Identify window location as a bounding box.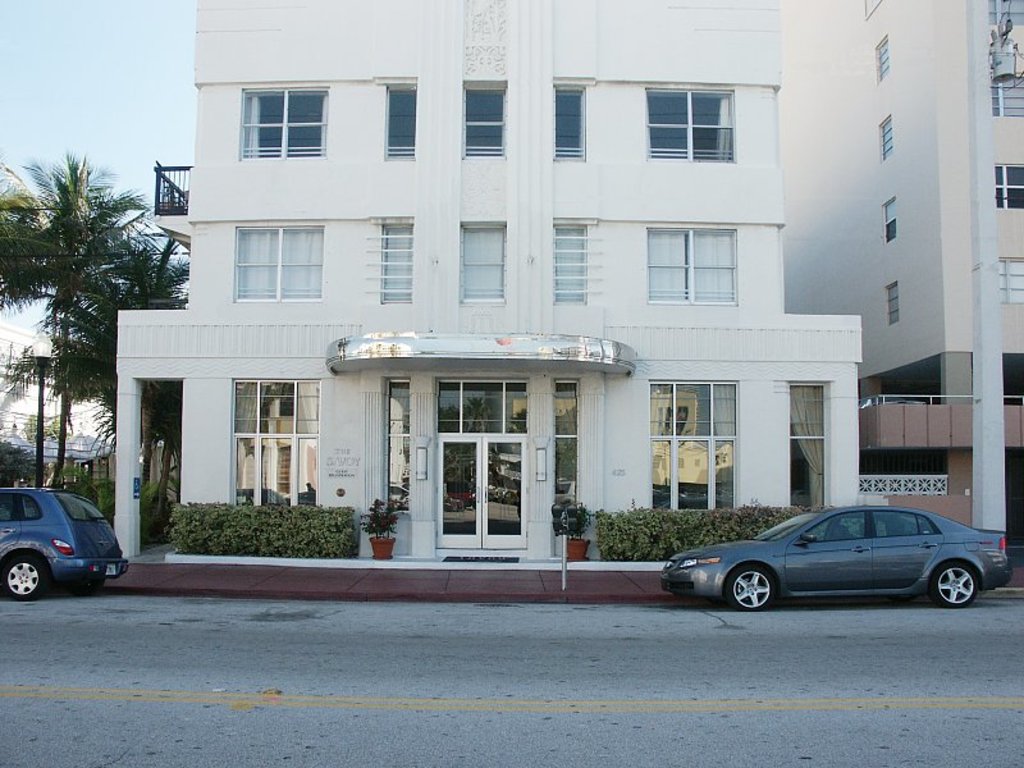
(left=438, top=379, right=531, bottom=433).
